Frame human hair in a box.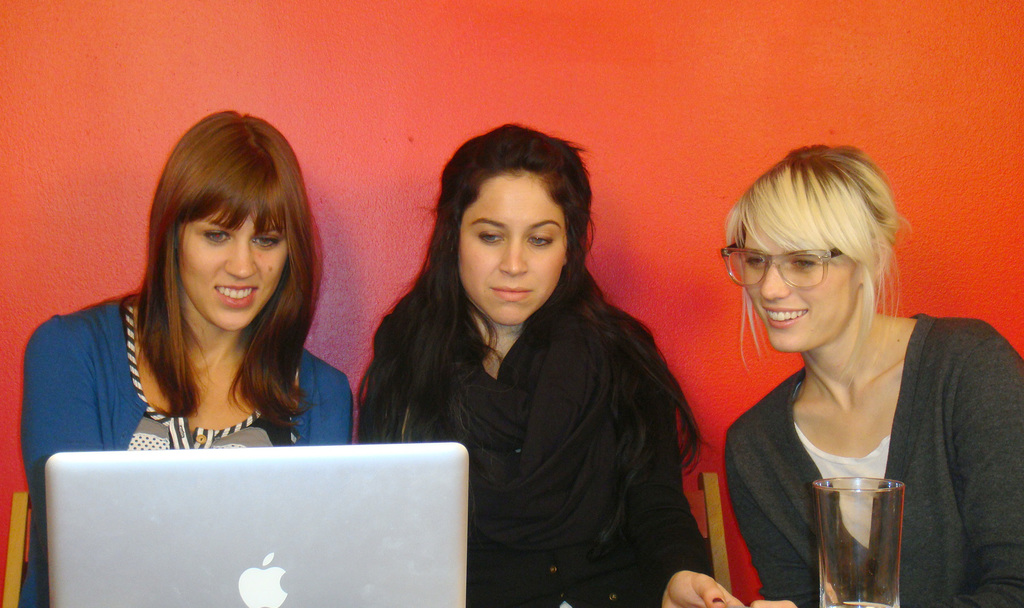
(x1=97, y1=129, x2=308, y2=430).
